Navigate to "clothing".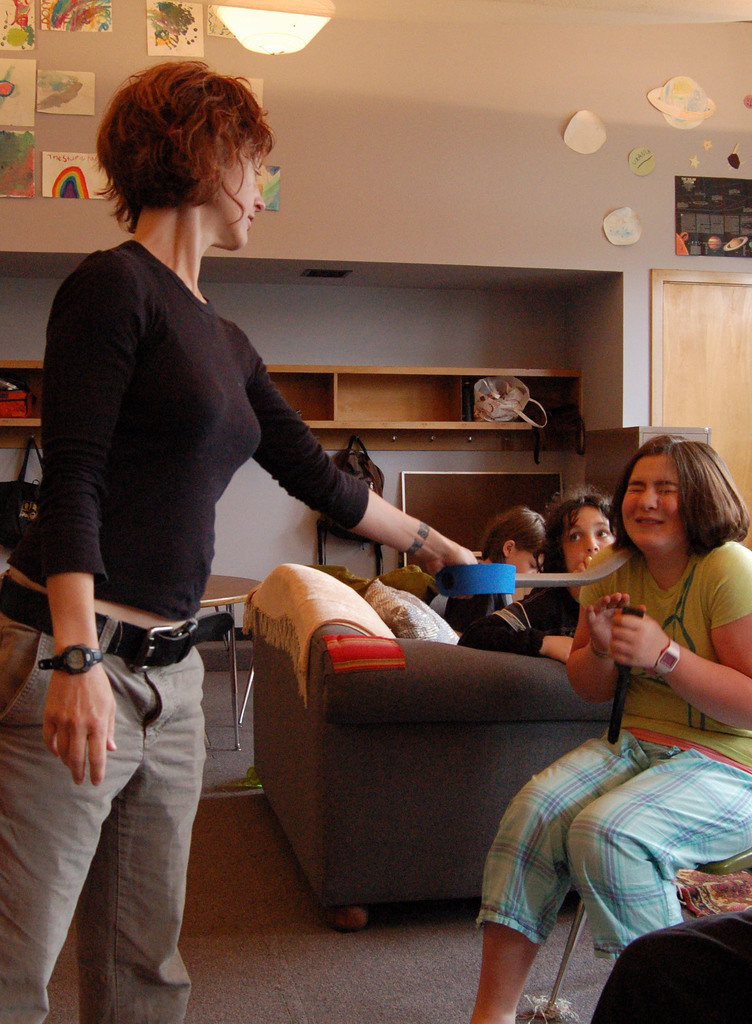
Navigation target: {"left": 7, "top": 239, "right": 362, "bottom": 621}.
